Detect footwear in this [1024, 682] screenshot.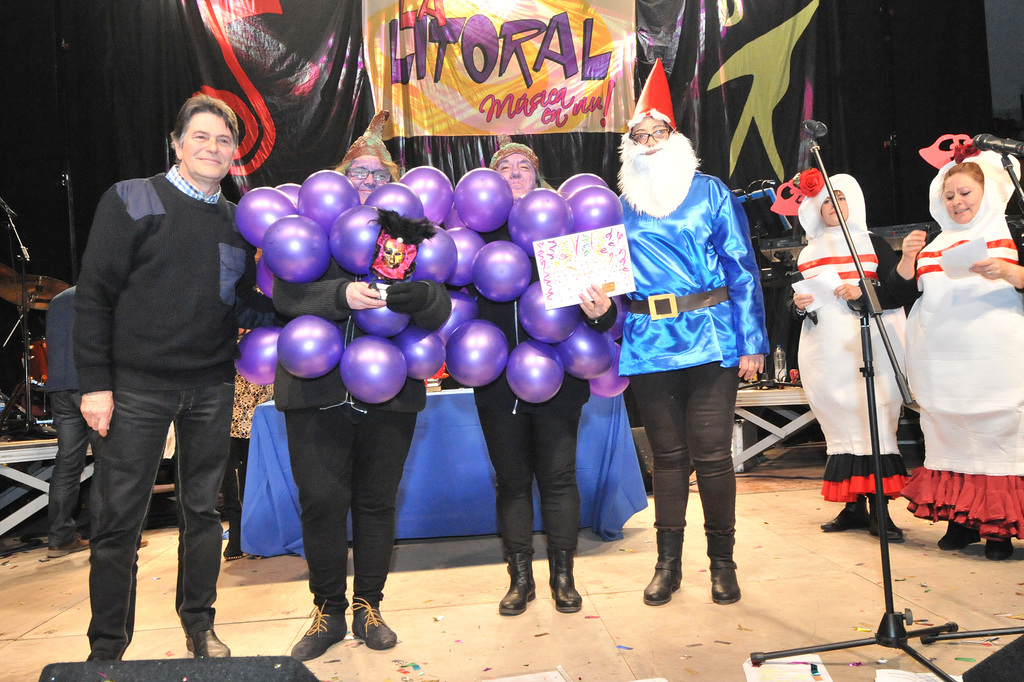
Detection: (938,508,980,550).
